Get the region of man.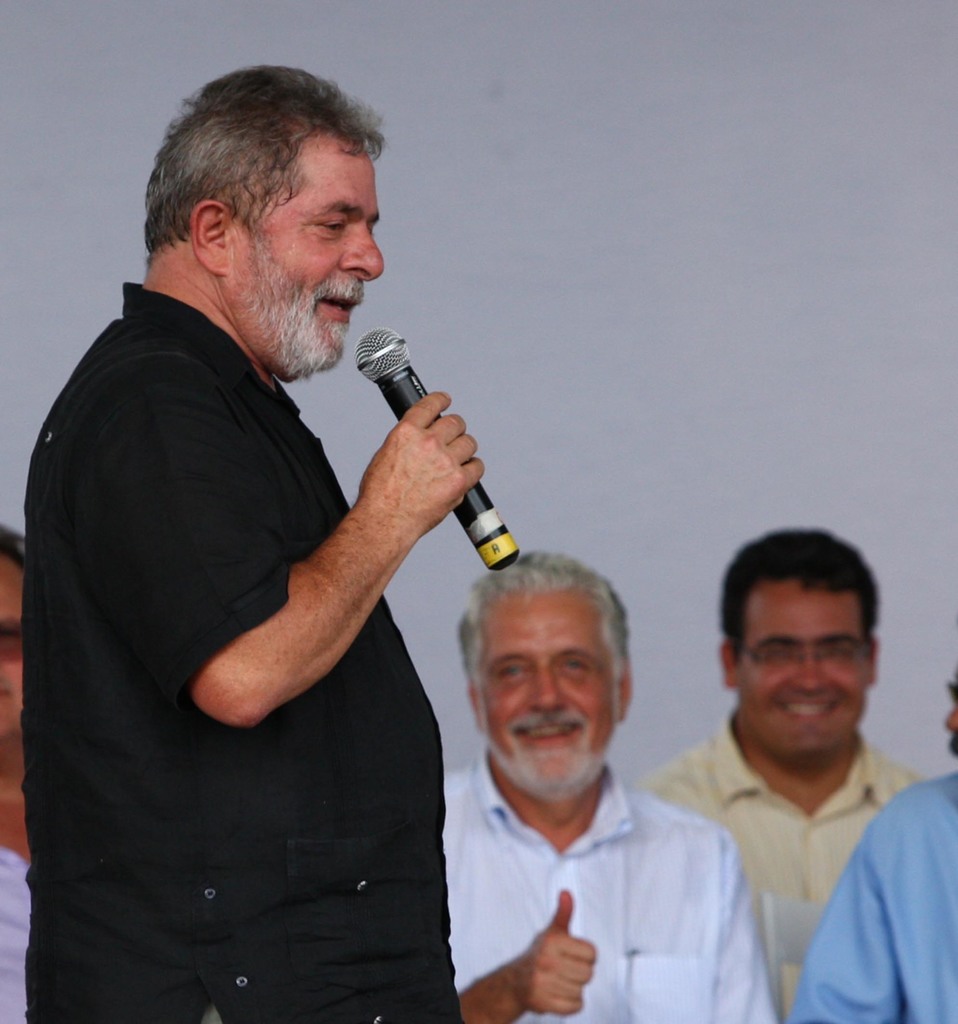
442:548:786:1023.
